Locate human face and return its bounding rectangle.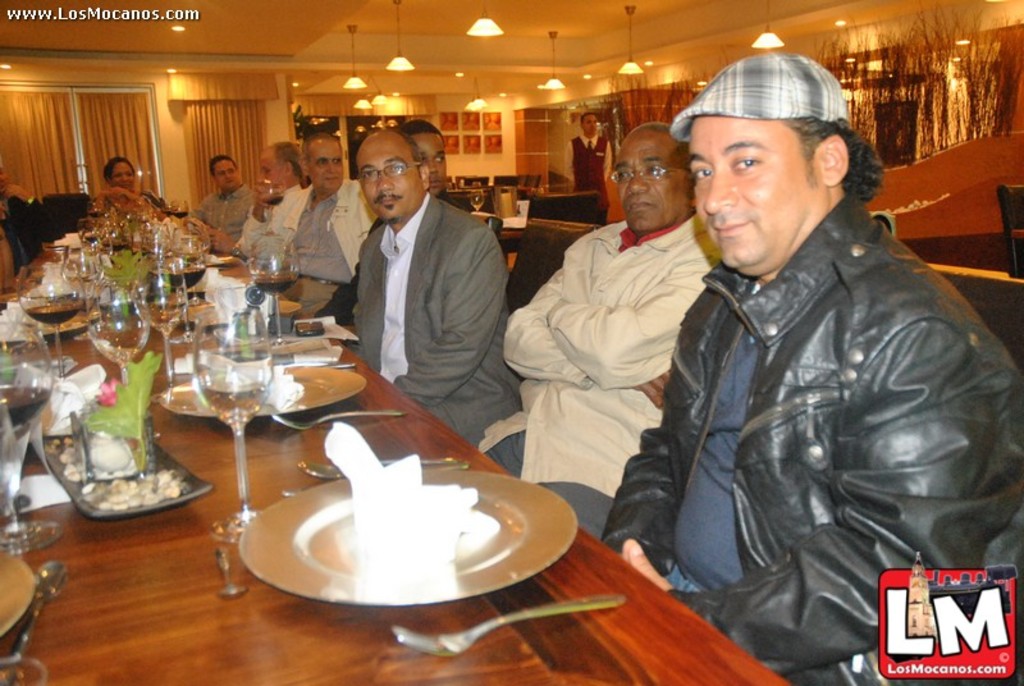
crop(210, 155, 238, 189).
